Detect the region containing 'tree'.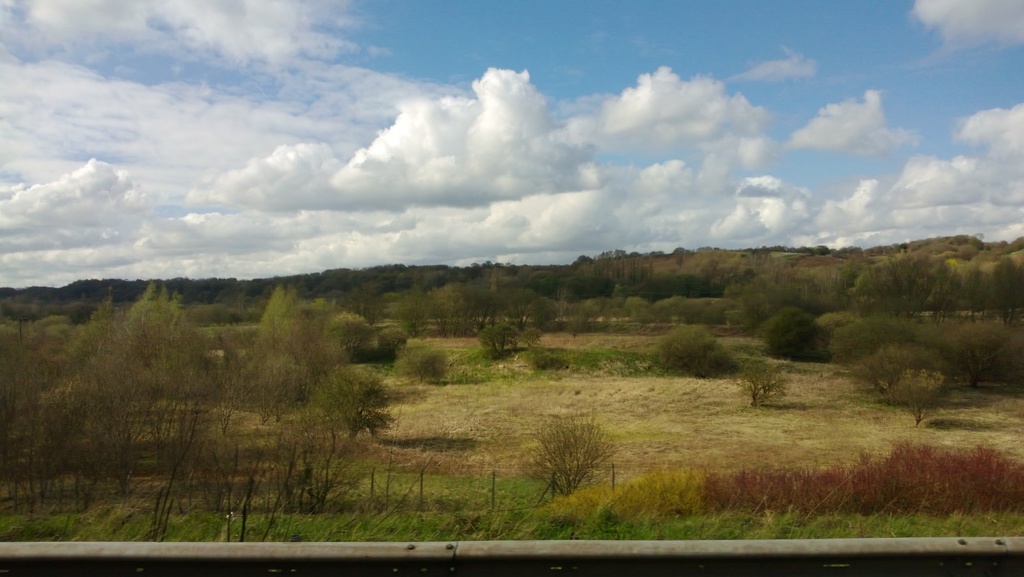
825,308,1023,435.
